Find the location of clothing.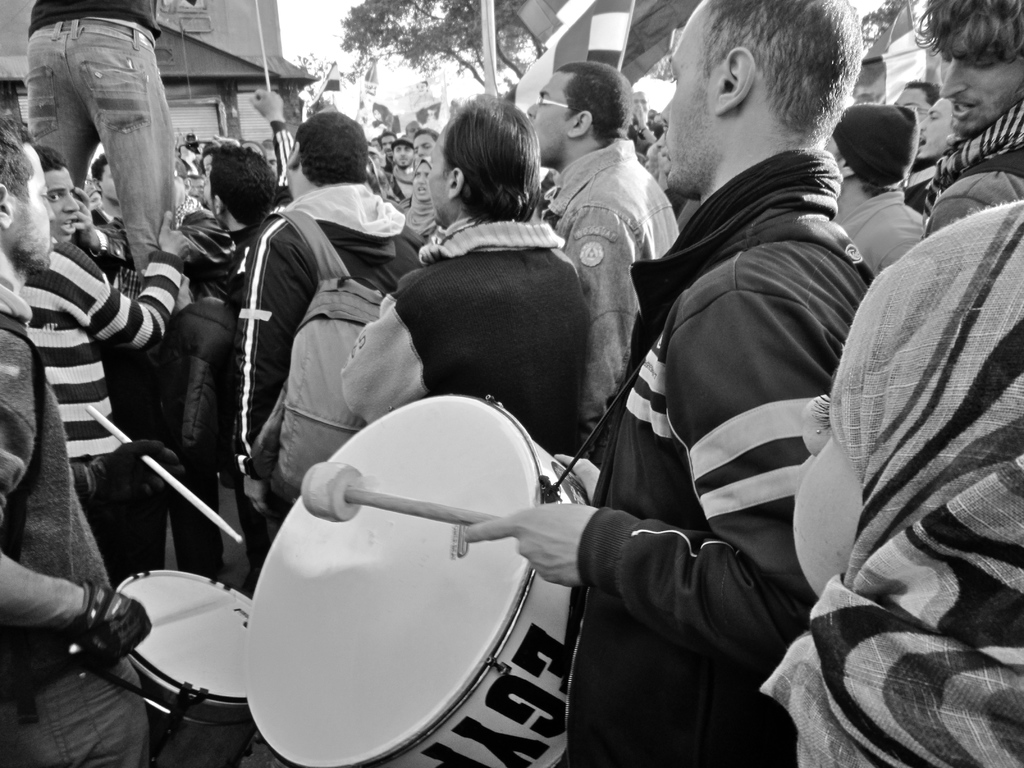
Location: [x1=232, y1=185, x2=424, y2=526].
